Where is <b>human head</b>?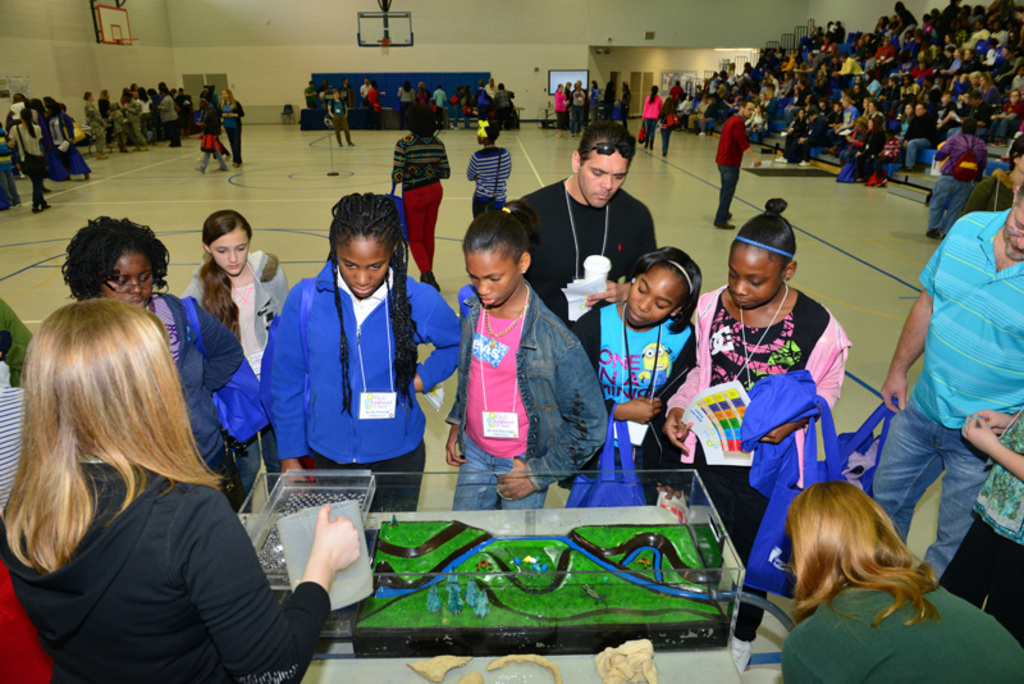
crop(572, 120, 634, 206).
